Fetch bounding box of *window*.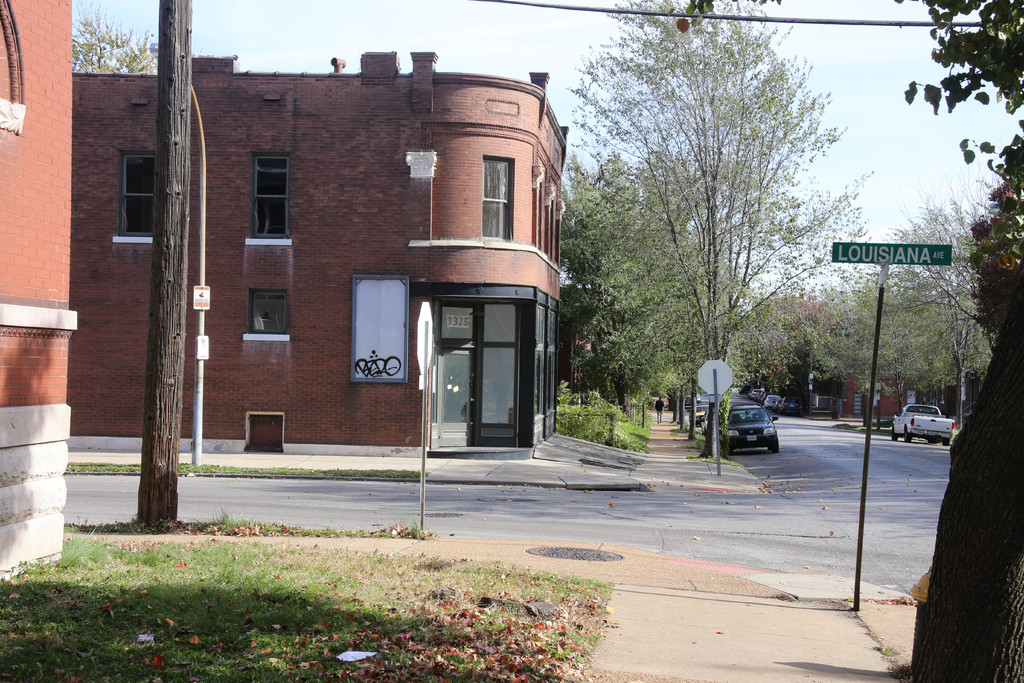
Bbox: <box>246,286,290,337</box>.
